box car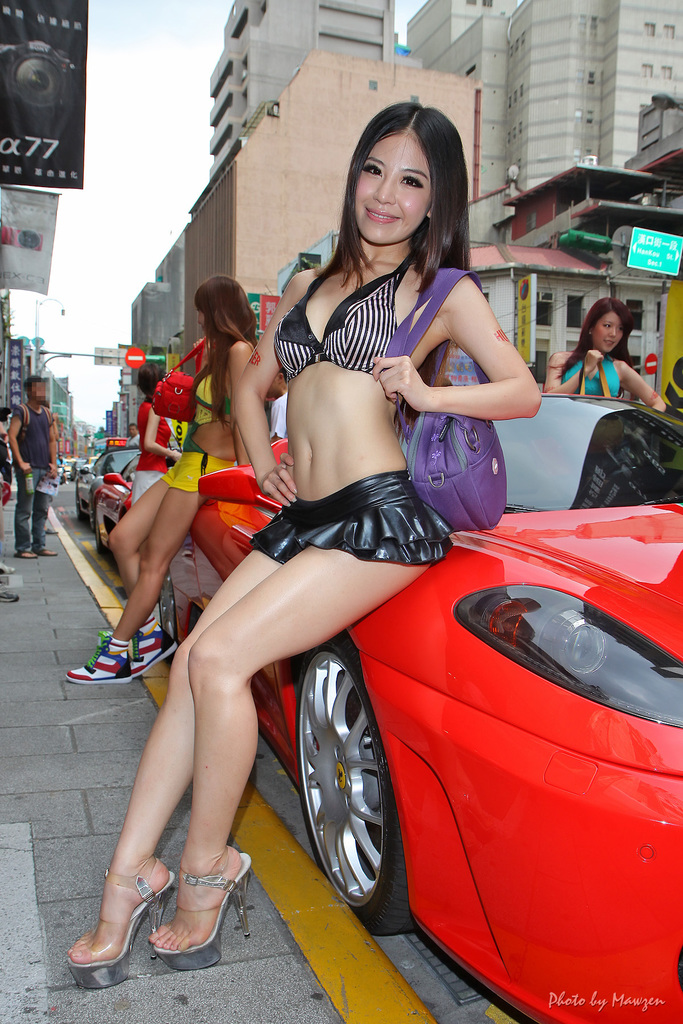
58 438 137 512
